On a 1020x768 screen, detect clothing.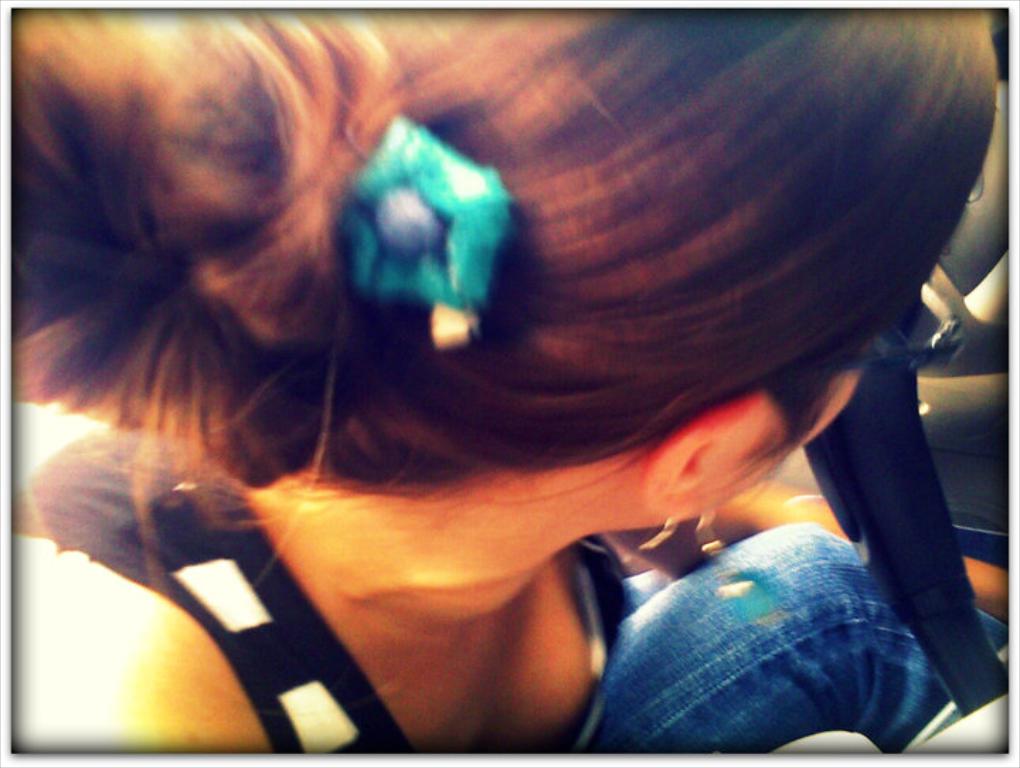
48:472:1006:754.
